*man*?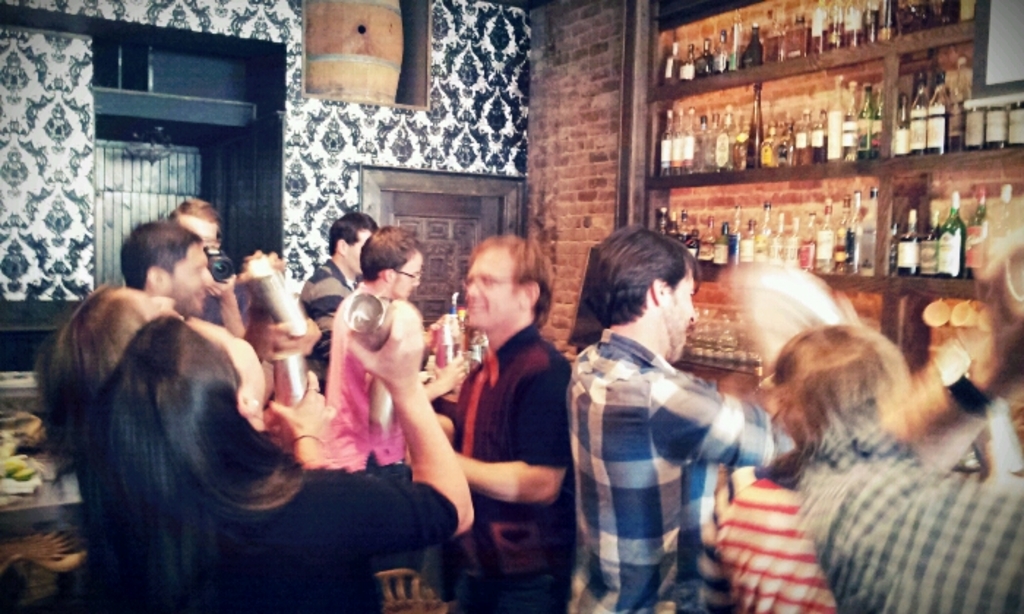
<region>787, 221, 1023, 613</region>
